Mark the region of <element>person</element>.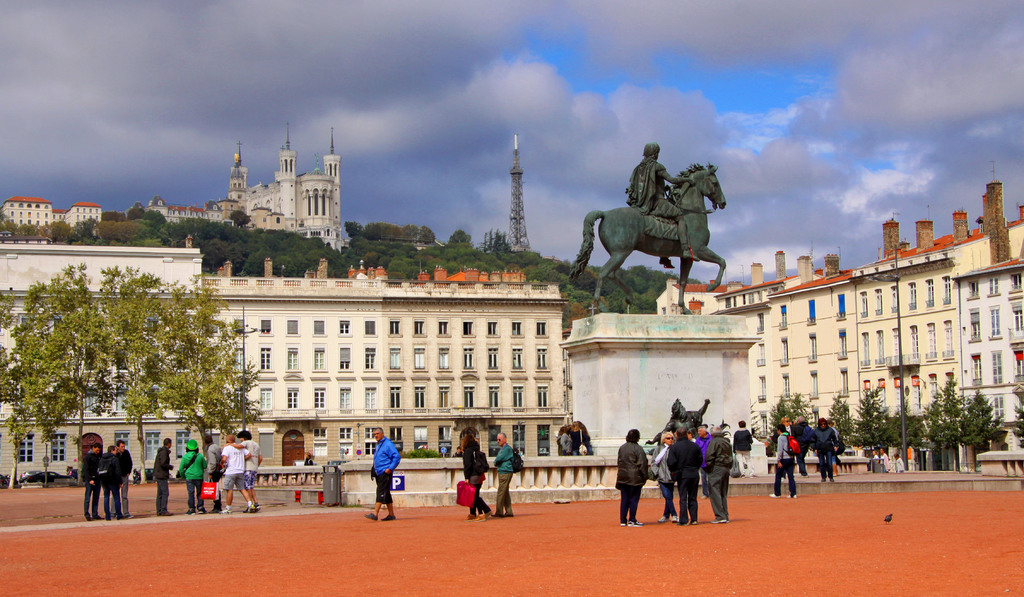
Region: bbox=[570, 422, 589, 456].
